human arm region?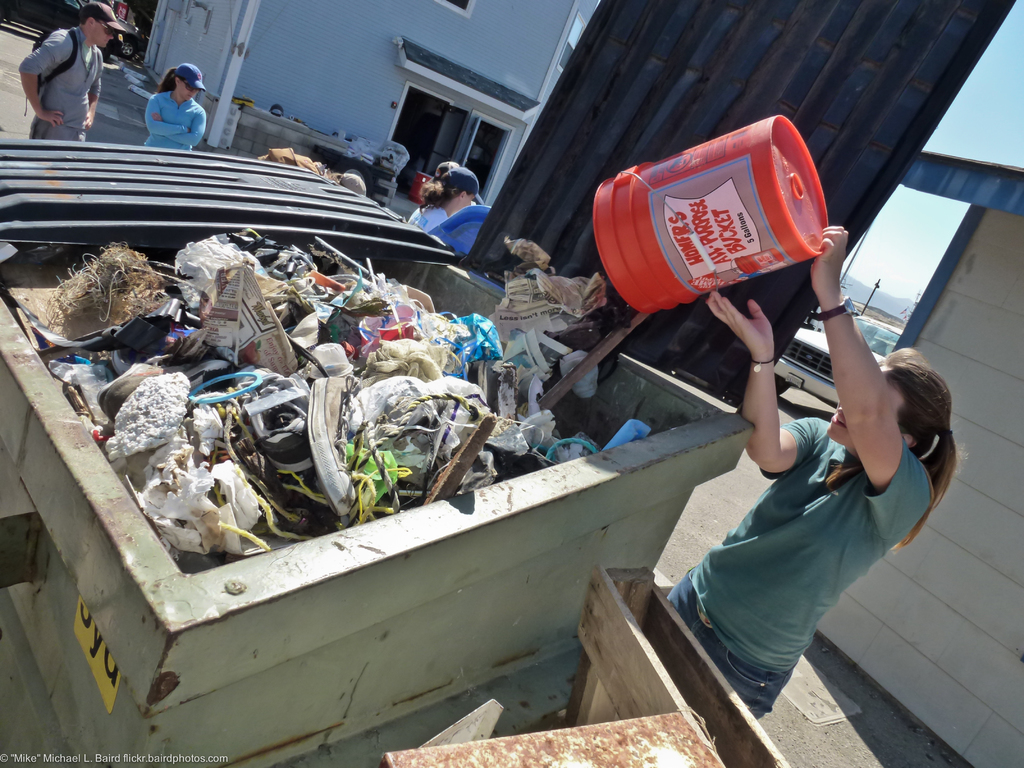
crop(801, 301, 947, 552)
